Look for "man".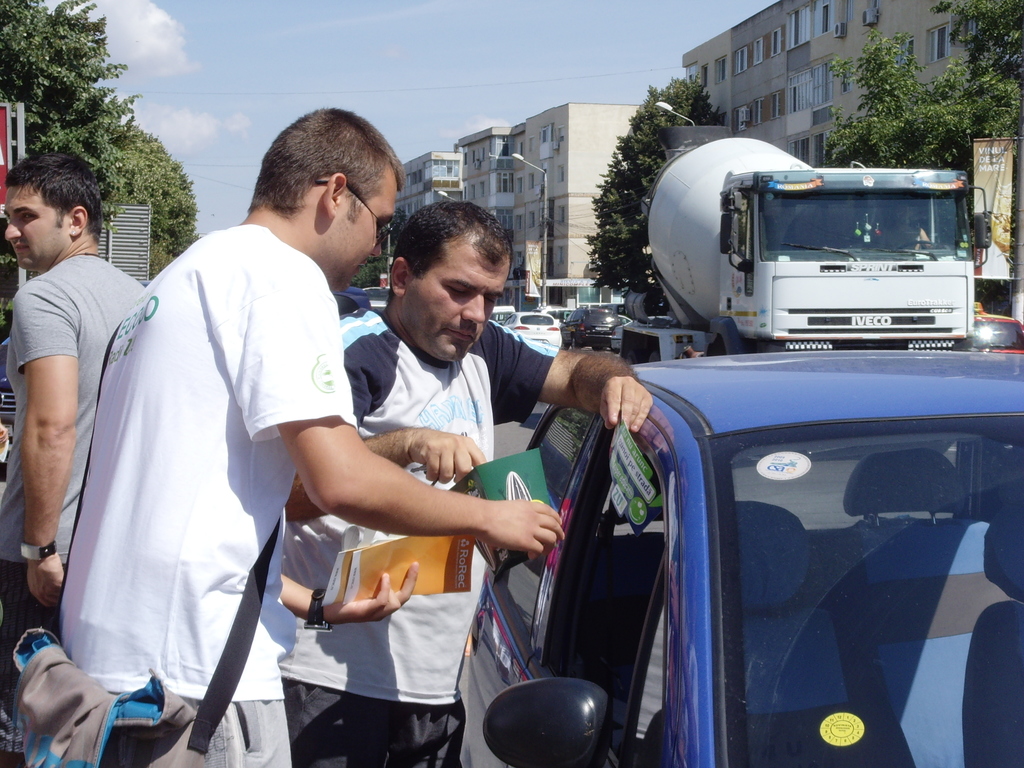
Found: rect(54, 104, 568, 767).
